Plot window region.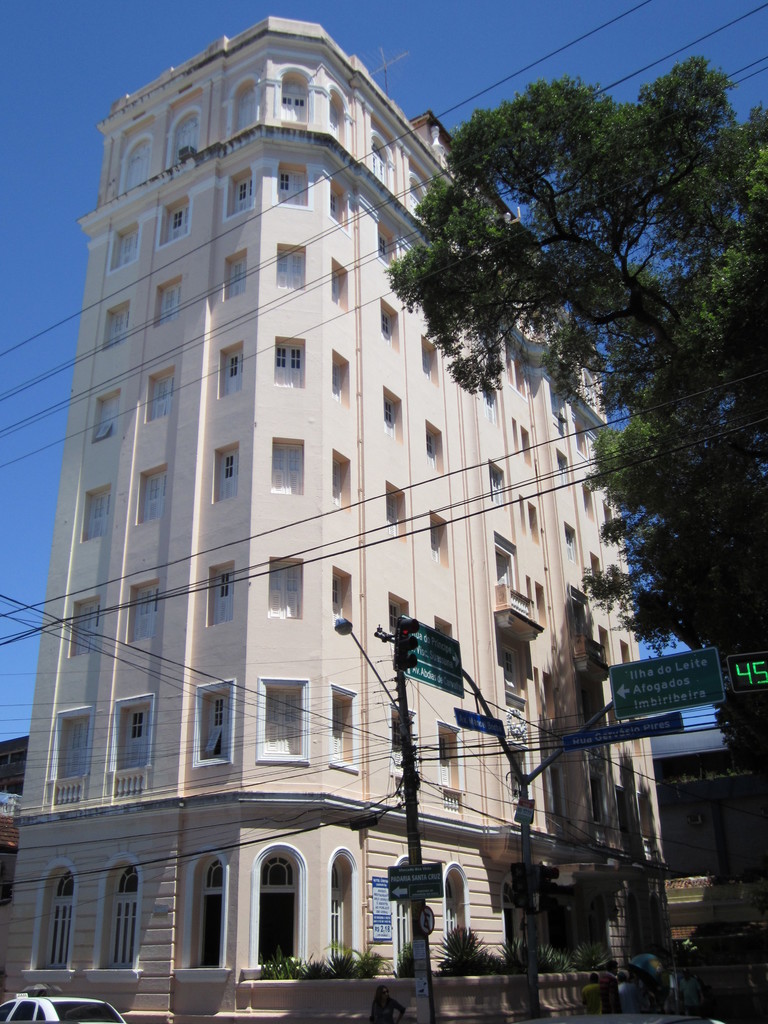
Plotted at box(334, 579, 355, 626).
